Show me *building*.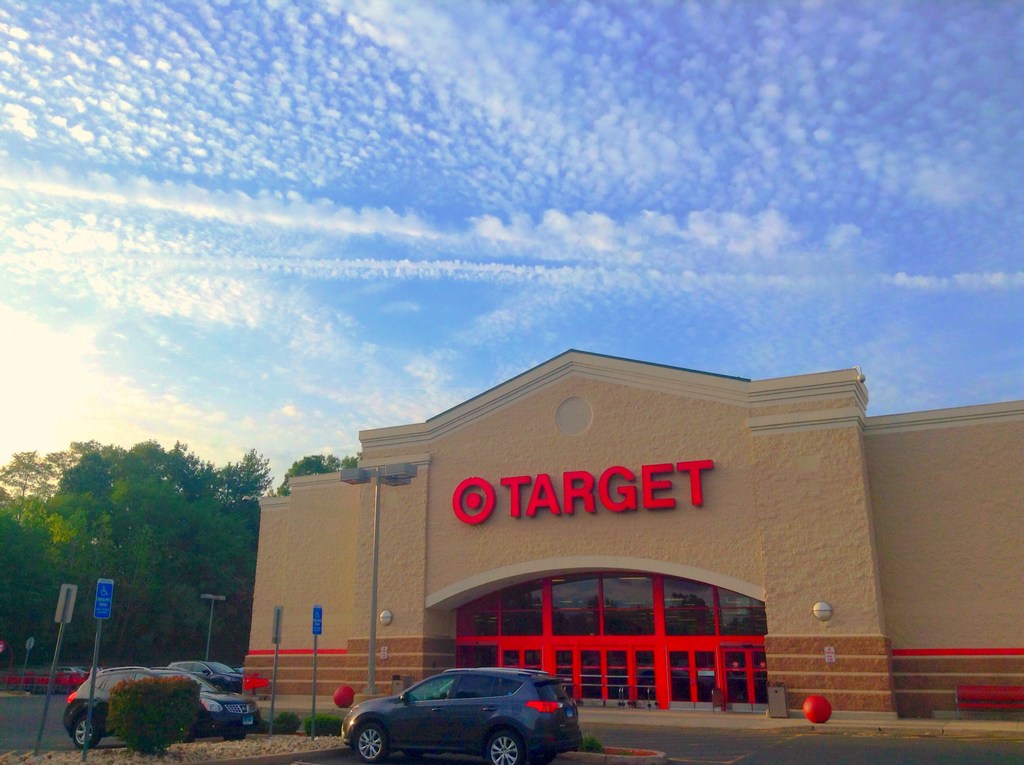
*building* is here: 241,347,1023,725.
